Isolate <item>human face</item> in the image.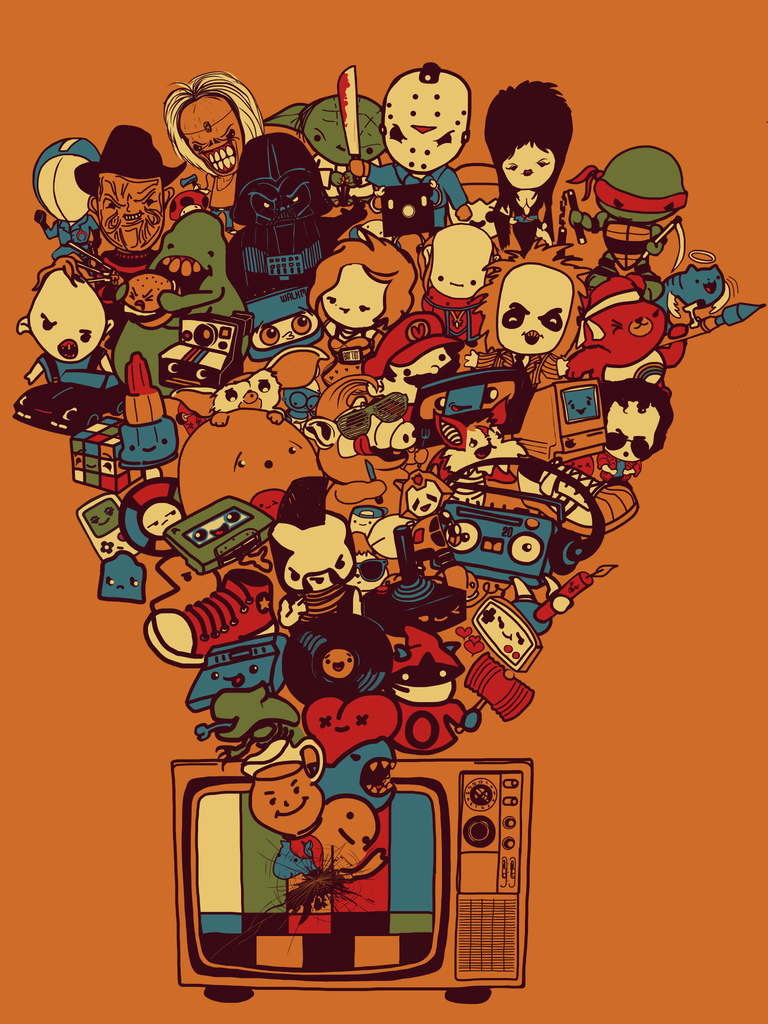
Isolated region: x1=606, y1=400, x2=666, y2=463.
